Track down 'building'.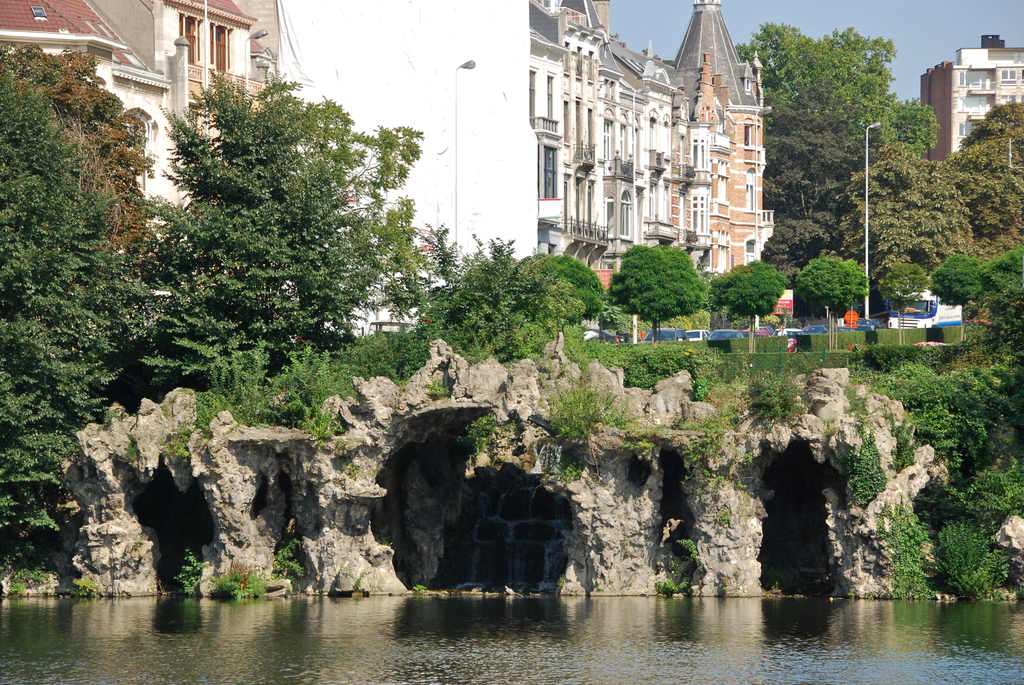
Tracked to box=[920, 32, 1023, 161].
